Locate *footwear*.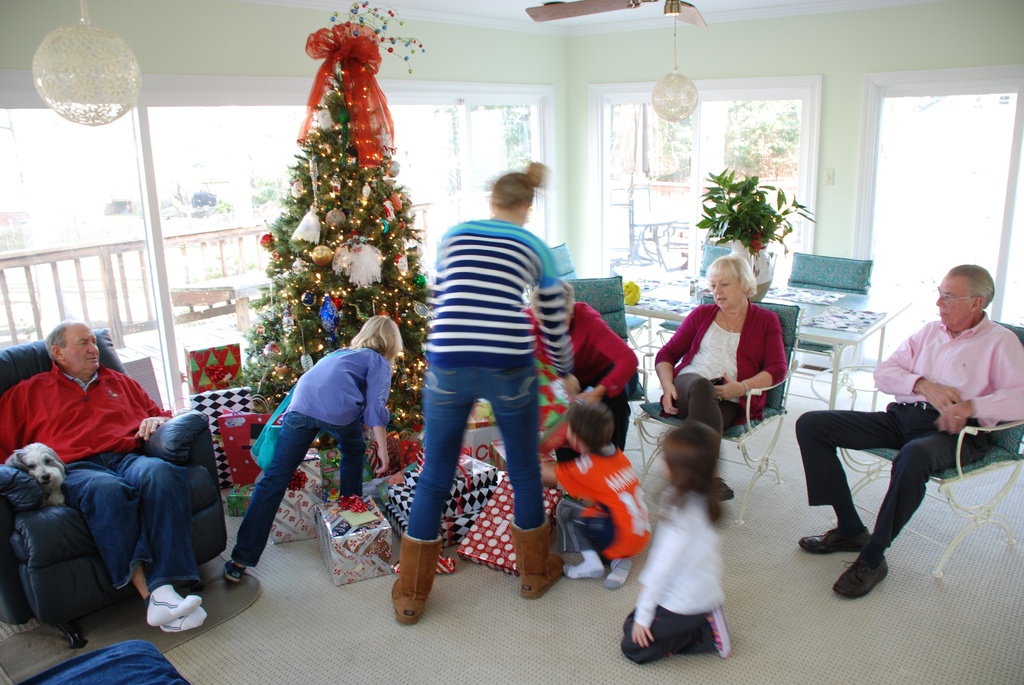
Bounding box: region(225, 560, 244, 583).
